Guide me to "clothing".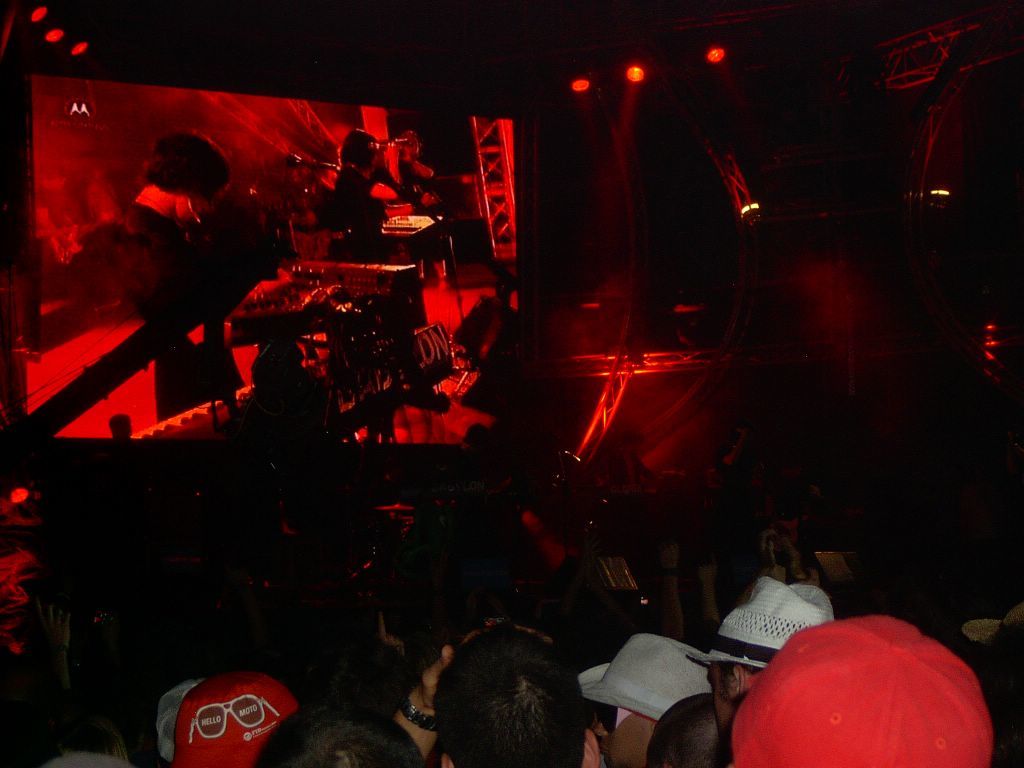
Guidance: bbox(399, 154, 445, 263).
